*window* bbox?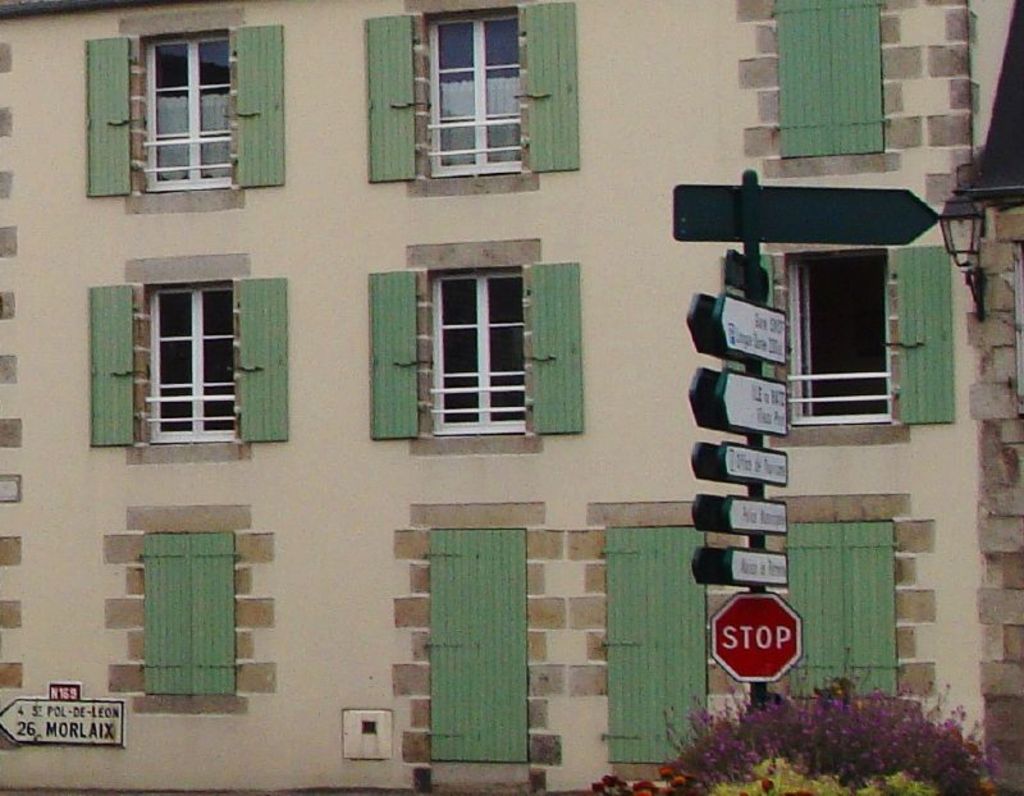
[x1=86, y1=275, x2=293, y2=445]
